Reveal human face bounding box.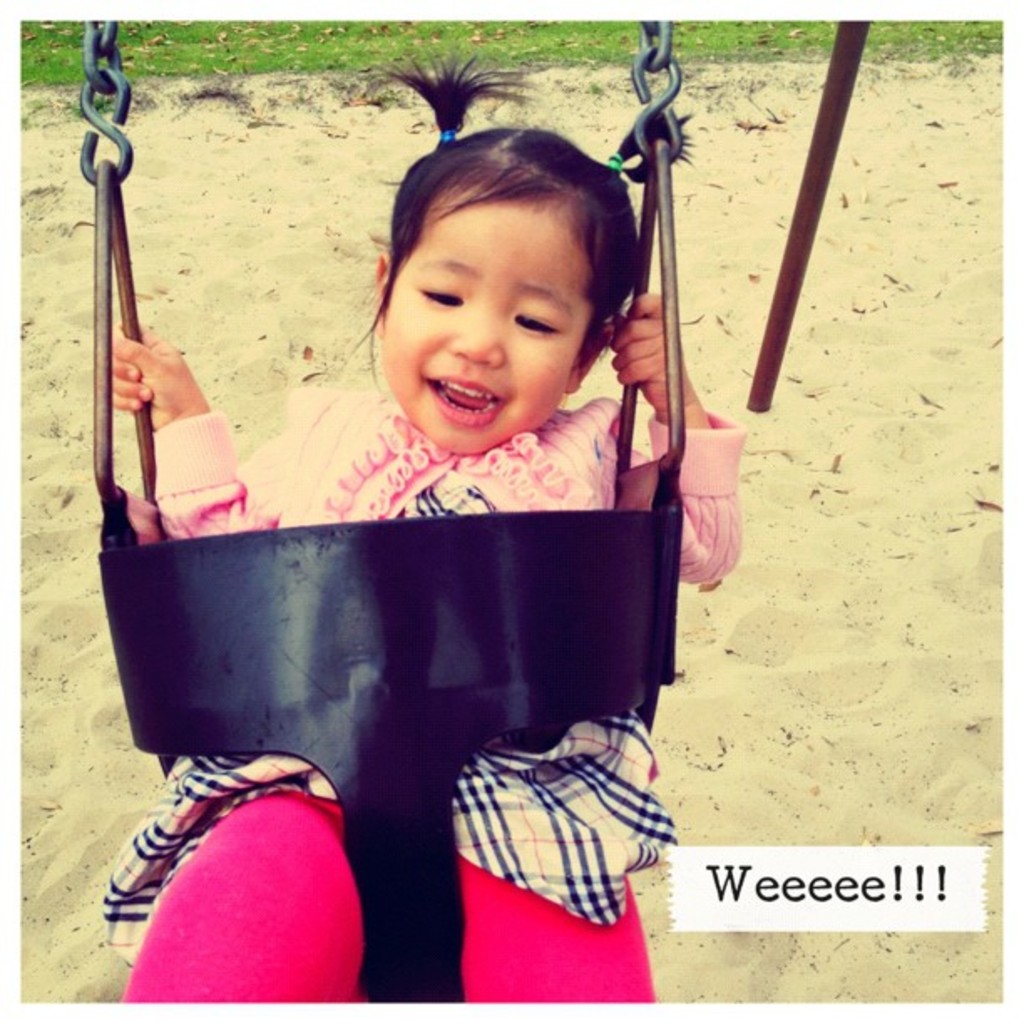
Revealed: (373,199,587,450).
